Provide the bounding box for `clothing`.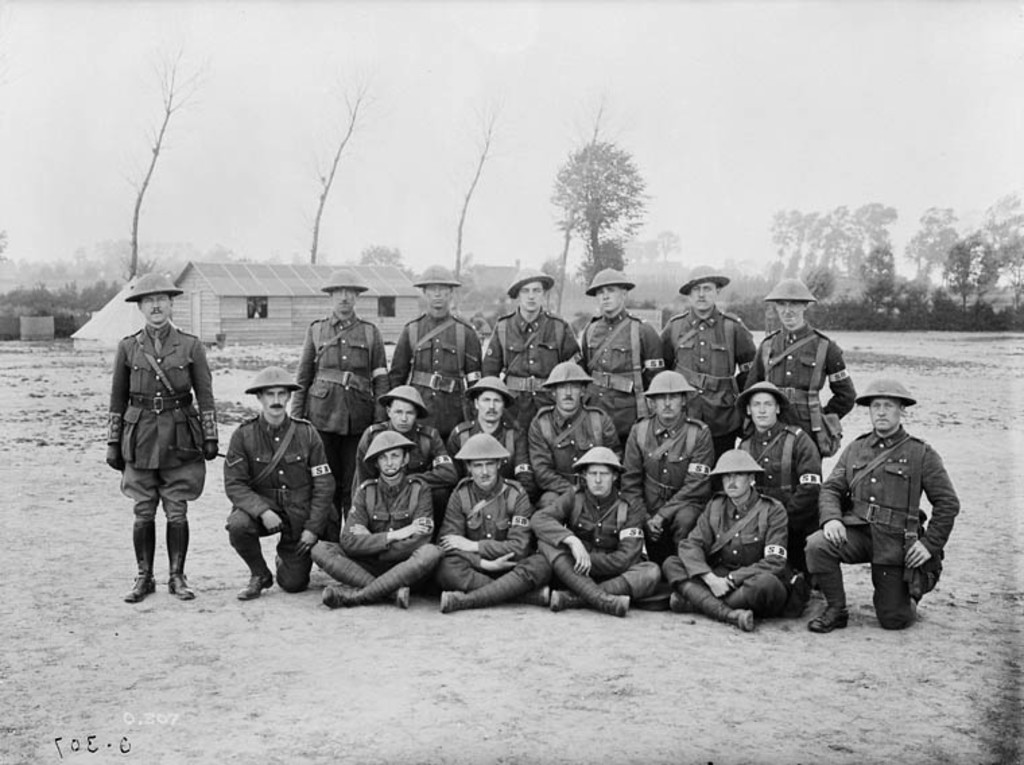
(581,308,667,428).
